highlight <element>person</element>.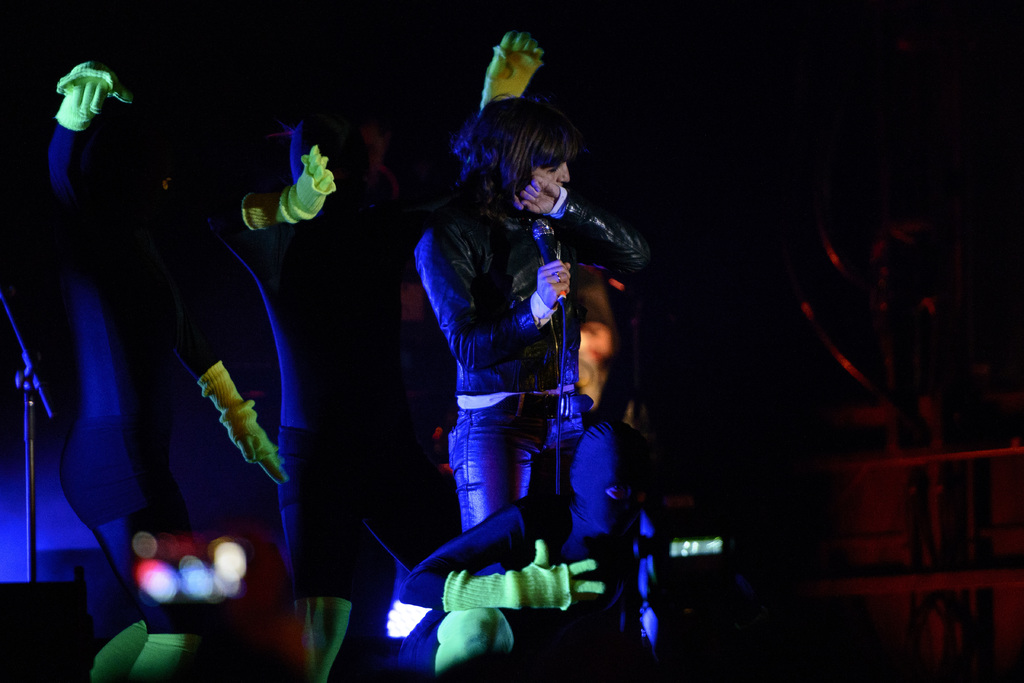
Highlighted region: Rect(385, 394, 639, 682).
